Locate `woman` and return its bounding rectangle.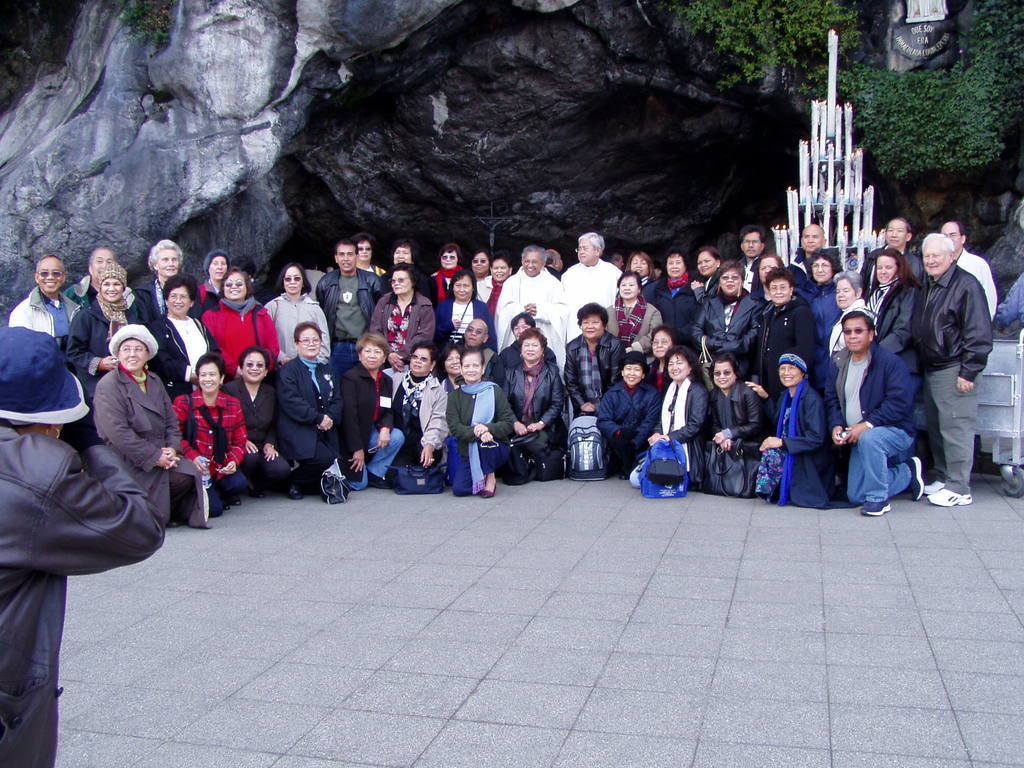
[x1=565, y1=301, x2=616, y2=413].
